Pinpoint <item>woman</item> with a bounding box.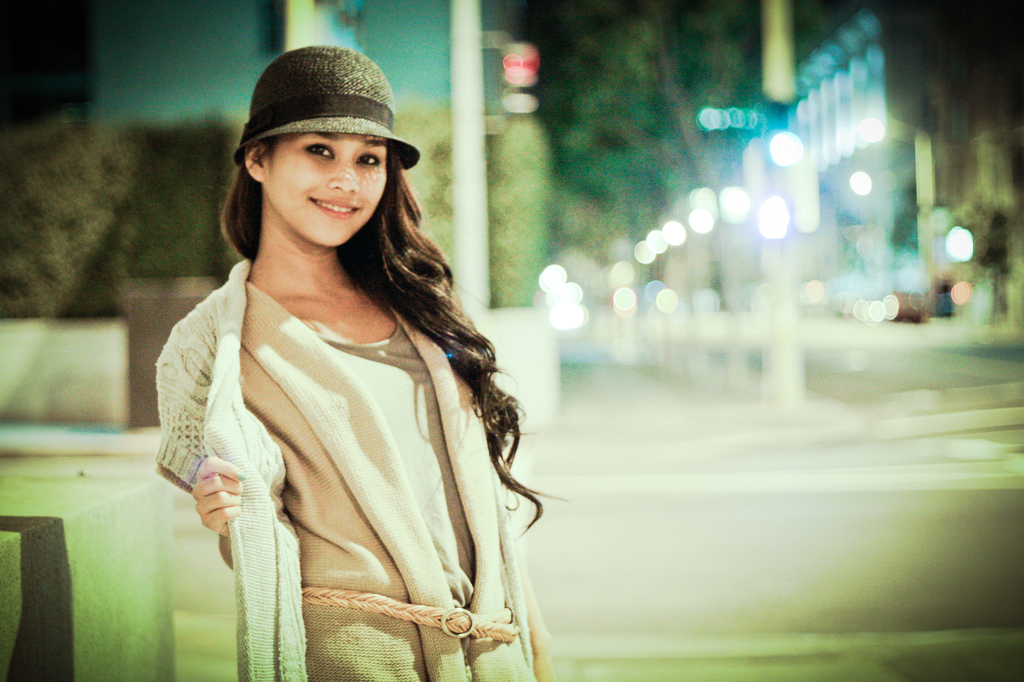
(left=143, top=34, right=532, bottom=681).
